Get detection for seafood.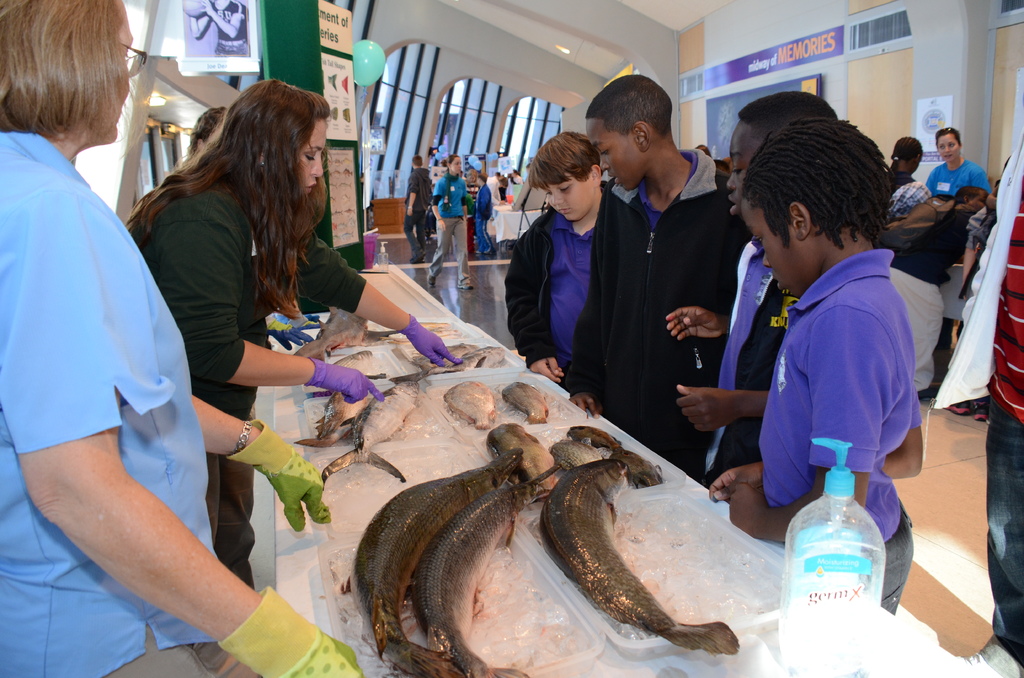
Detection: x1=348 y1=445 x2=522 y2=677.
